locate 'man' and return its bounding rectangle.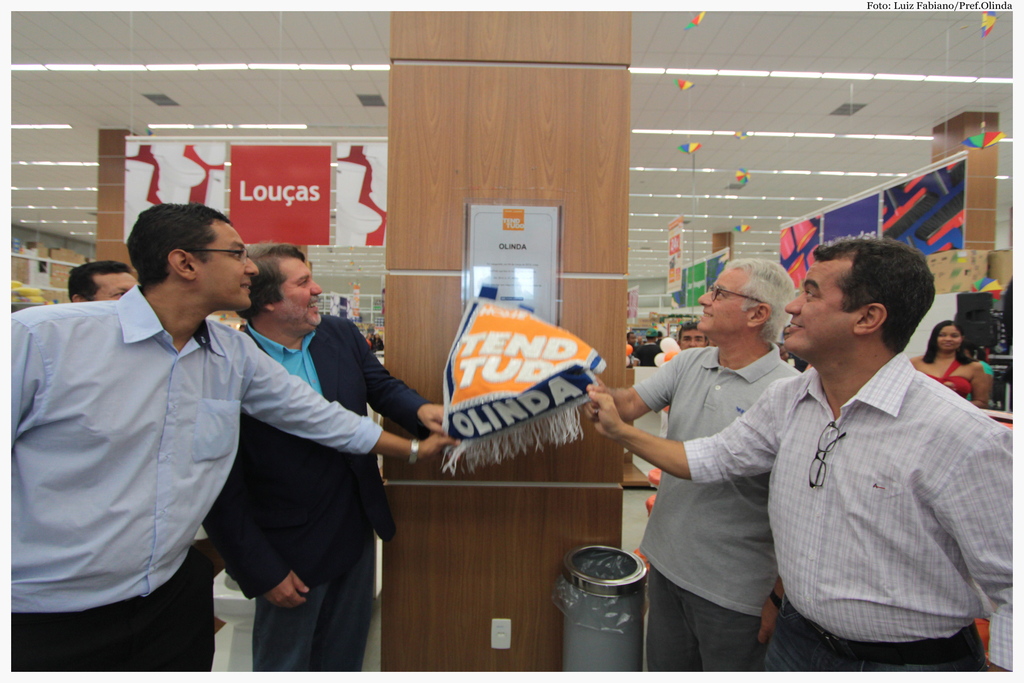
box(636, 325, 664, 363).
